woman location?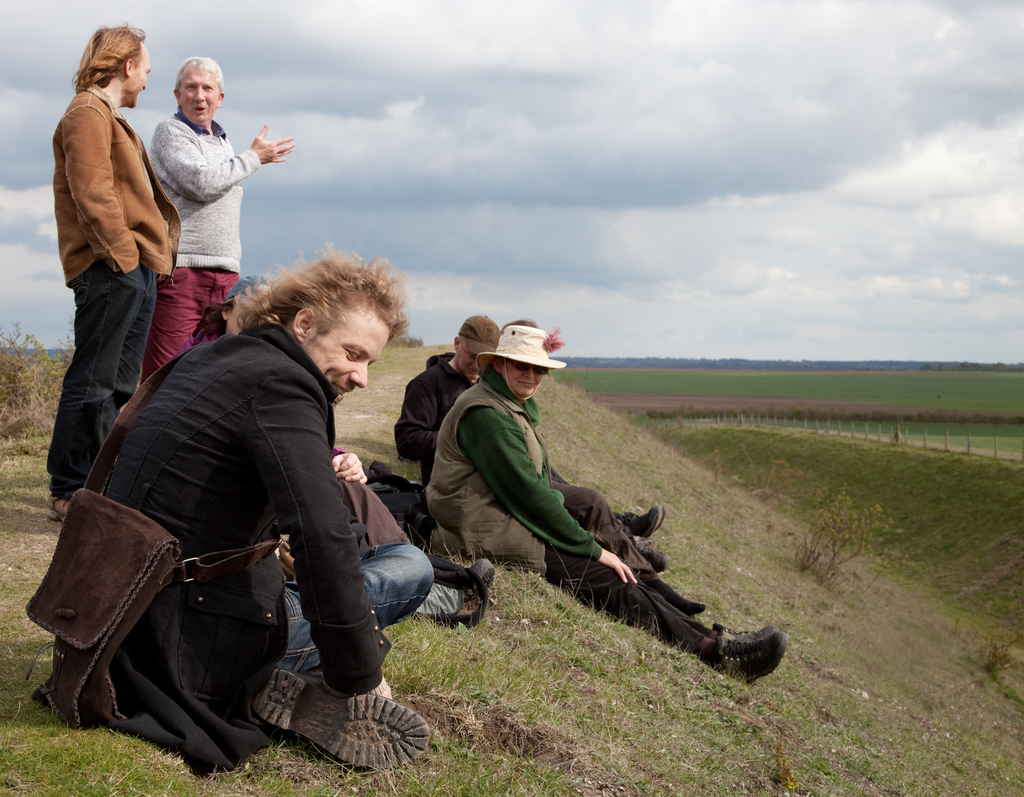
select_region(412, 323, 784, 693)
